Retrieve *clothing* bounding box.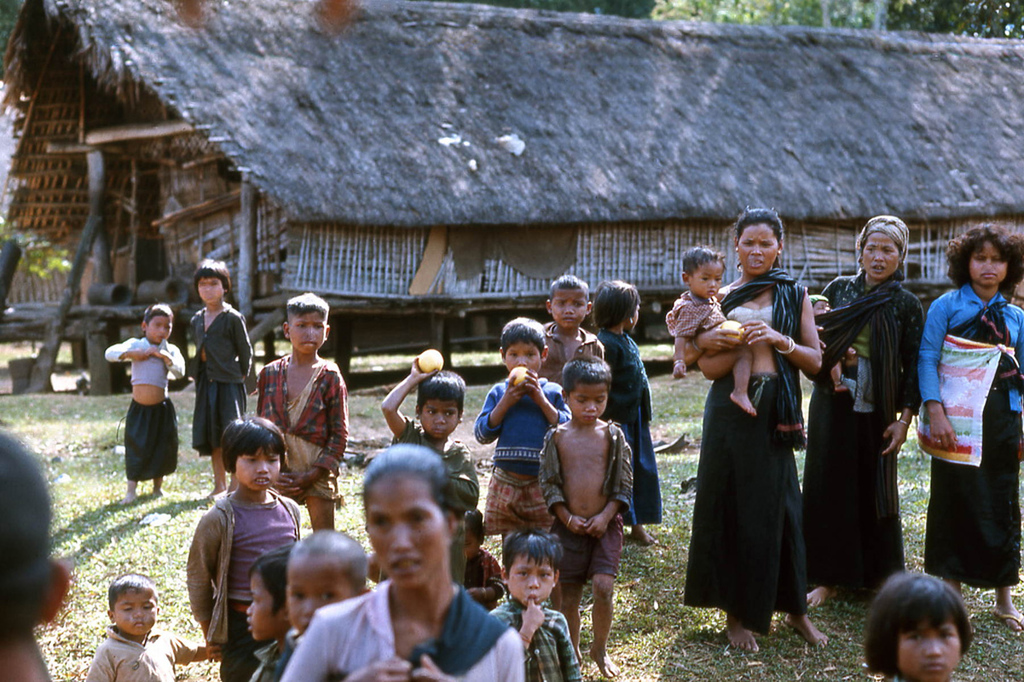
Bounding box: box(387, 414, 480, 517).
